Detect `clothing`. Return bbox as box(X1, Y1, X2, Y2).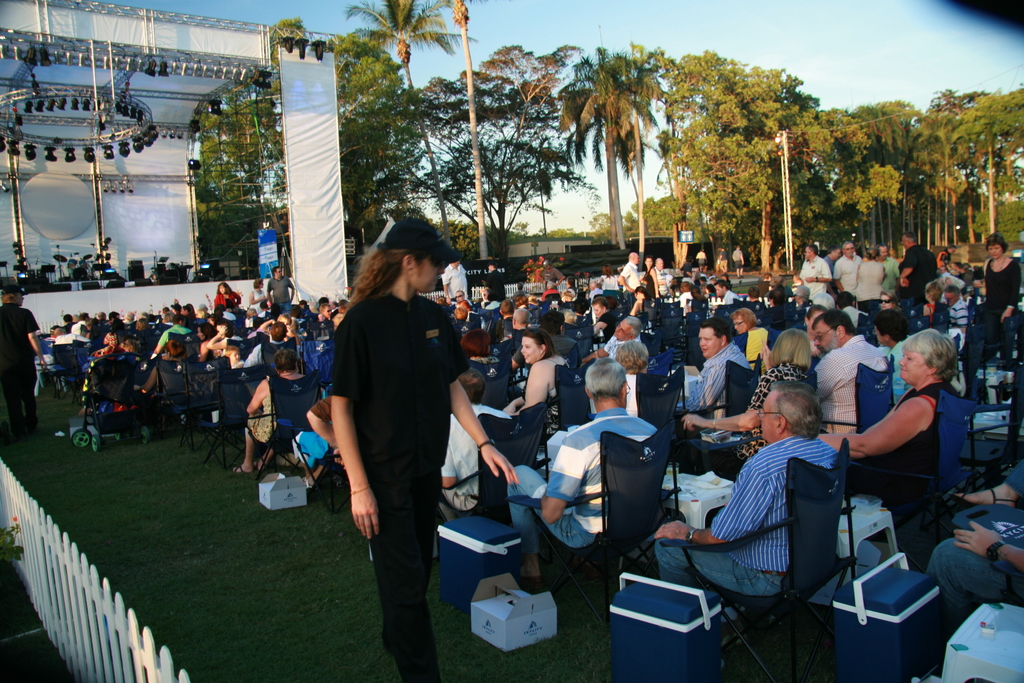
box(799, 253, 827, 298).
